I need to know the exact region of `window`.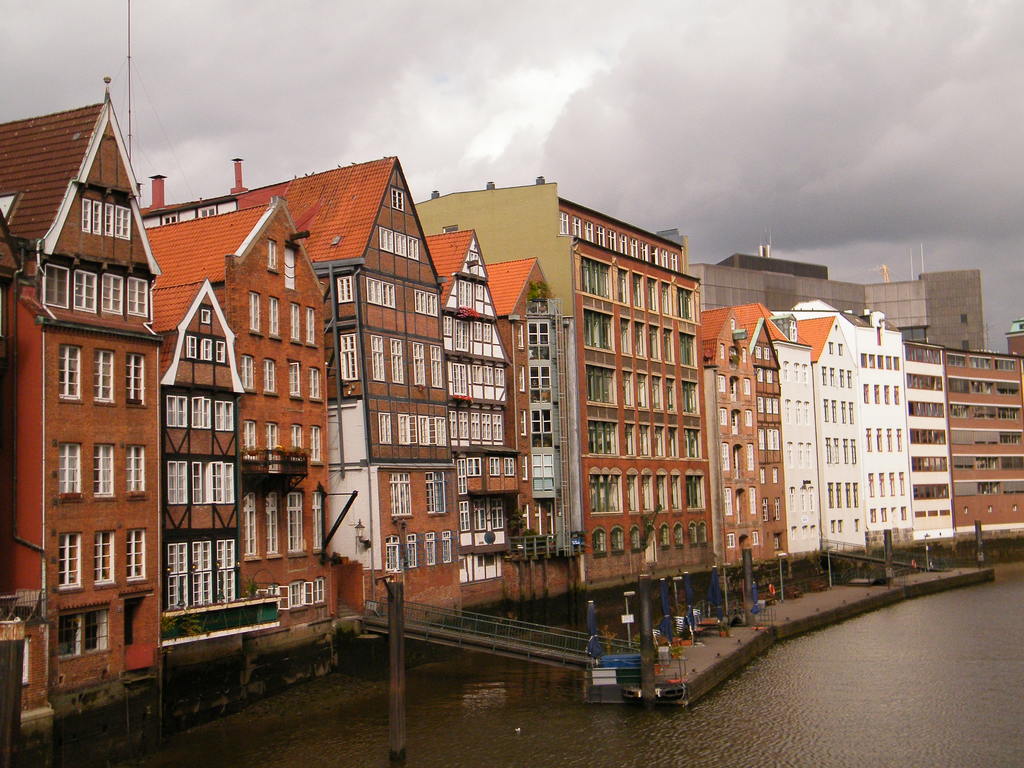
Region: Rect(56, 438, 83, 502).
